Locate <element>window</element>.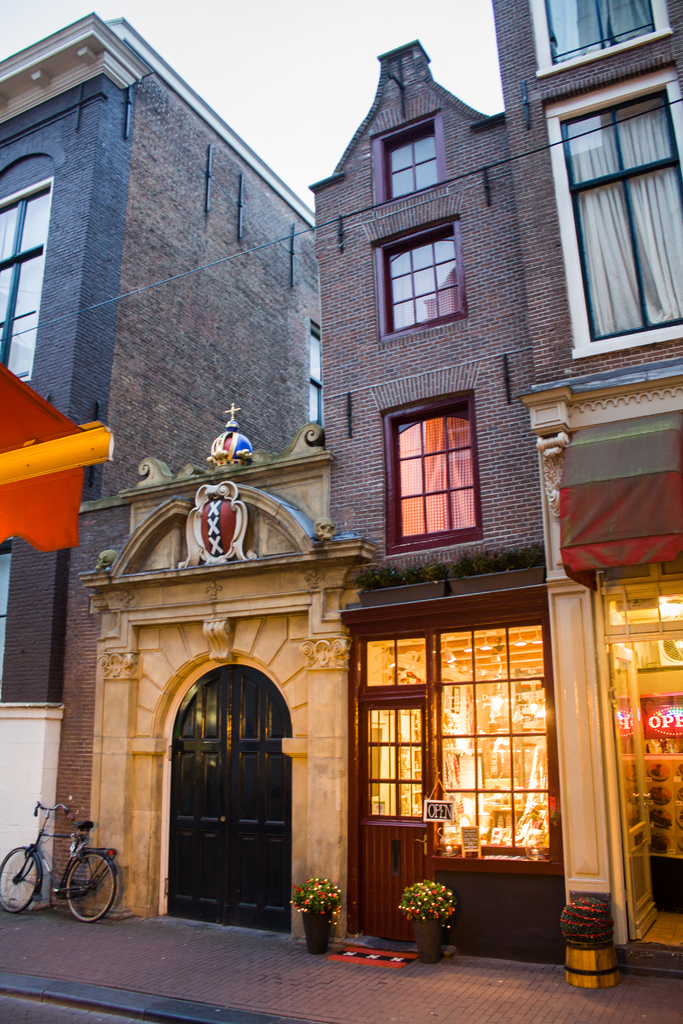
Bounding box: rect(534, 0, 672, 75).
